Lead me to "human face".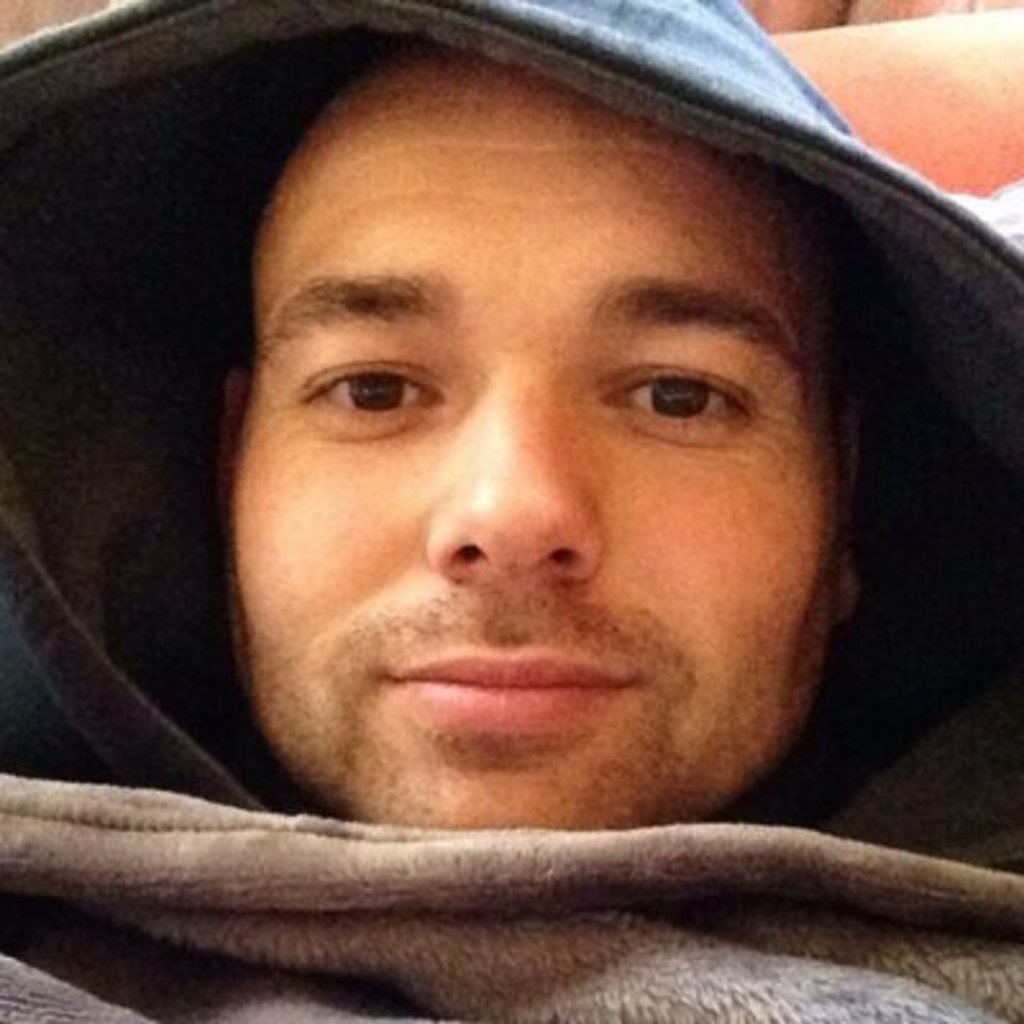
Lead to <bbox>218, 46, 852, 845</bbox>.
